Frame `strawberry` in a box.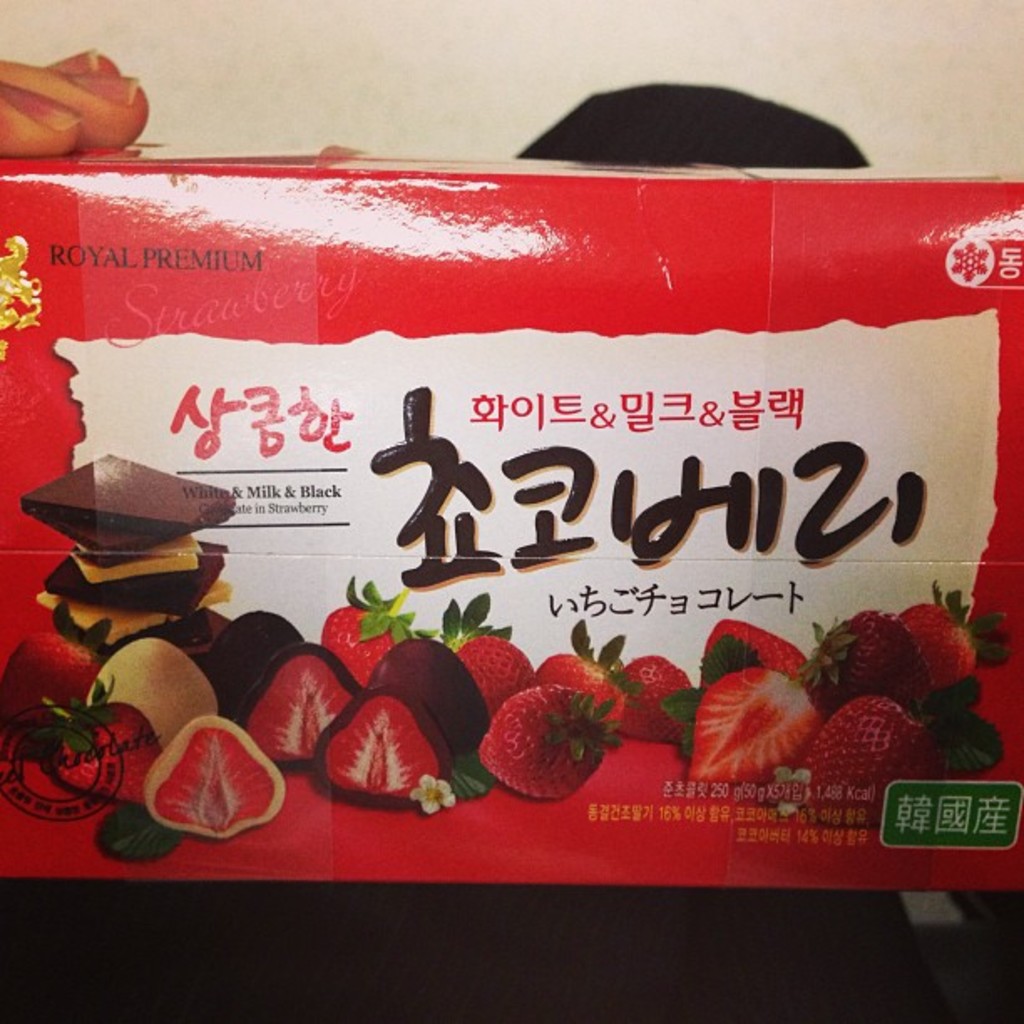
[525,616,631,721].
